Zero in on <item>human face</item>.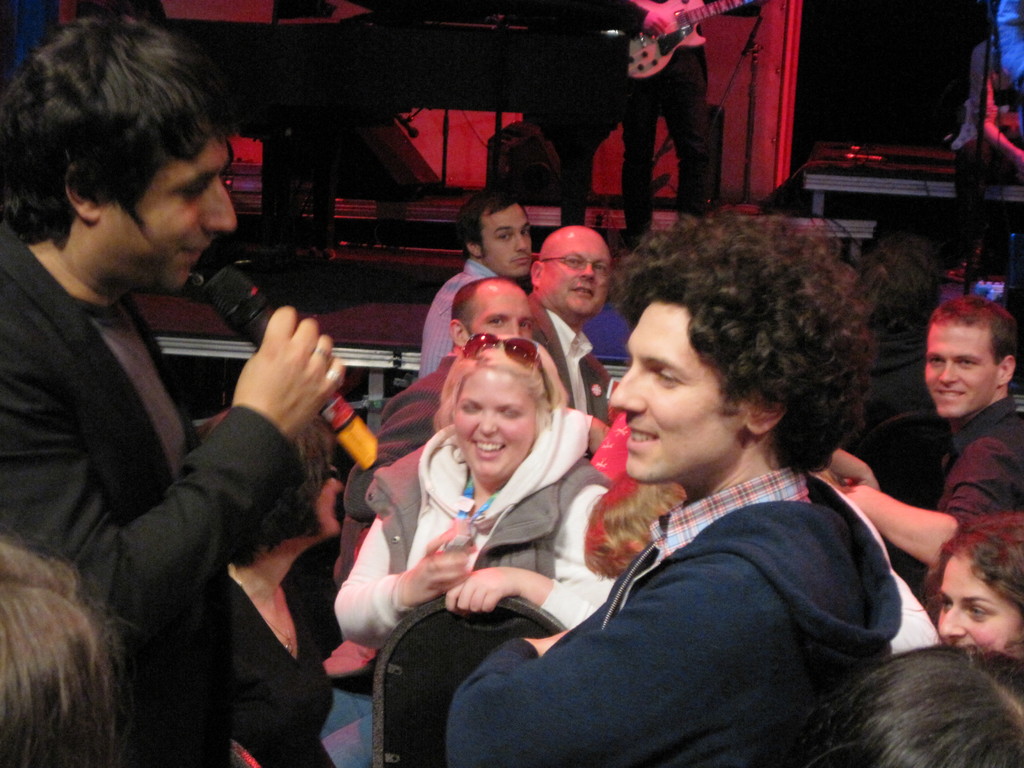
Zeroed in: x1=483, y1=209, x2=531, y2=268.
